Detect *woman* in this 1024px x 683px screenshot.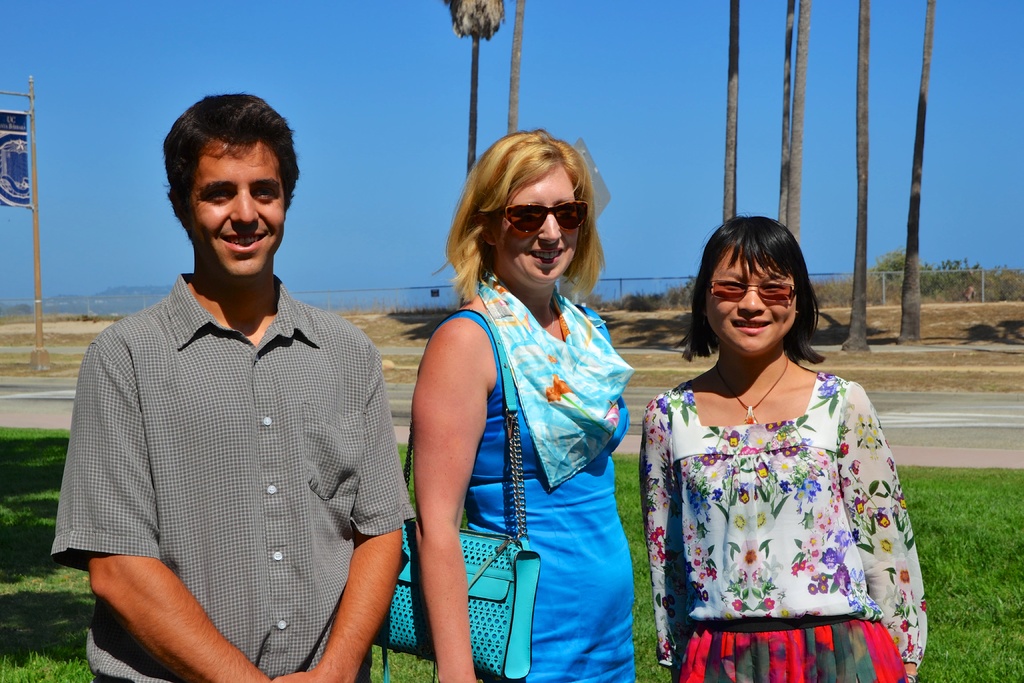
Detection: 639, 210, 927, 678.
